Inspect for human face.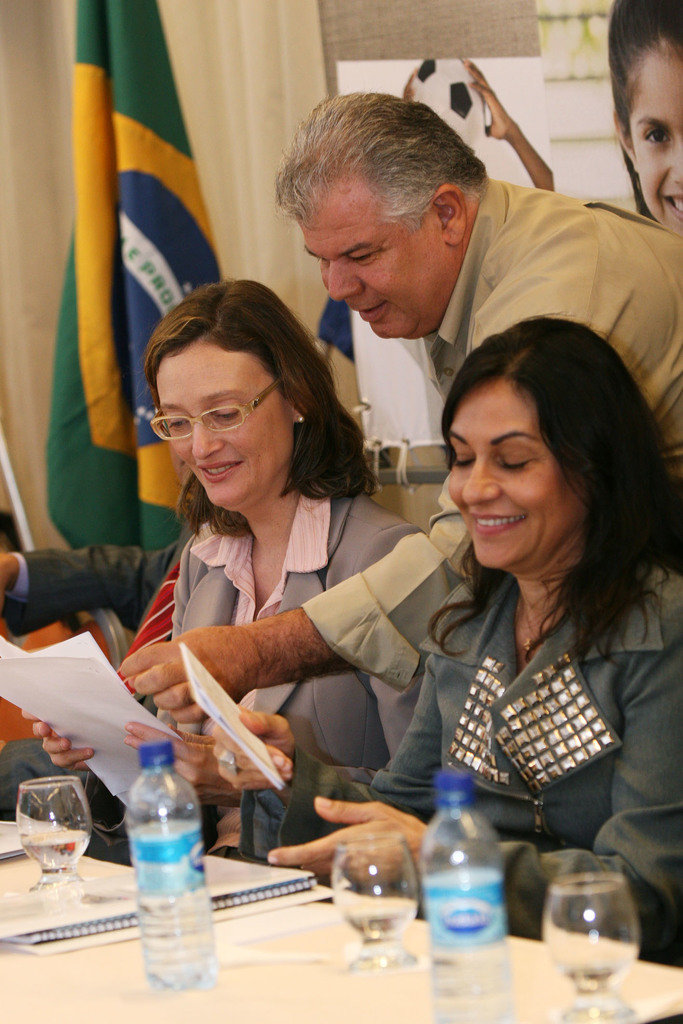
Inspection: (left=298, top=168, right=457, bottom=342).
